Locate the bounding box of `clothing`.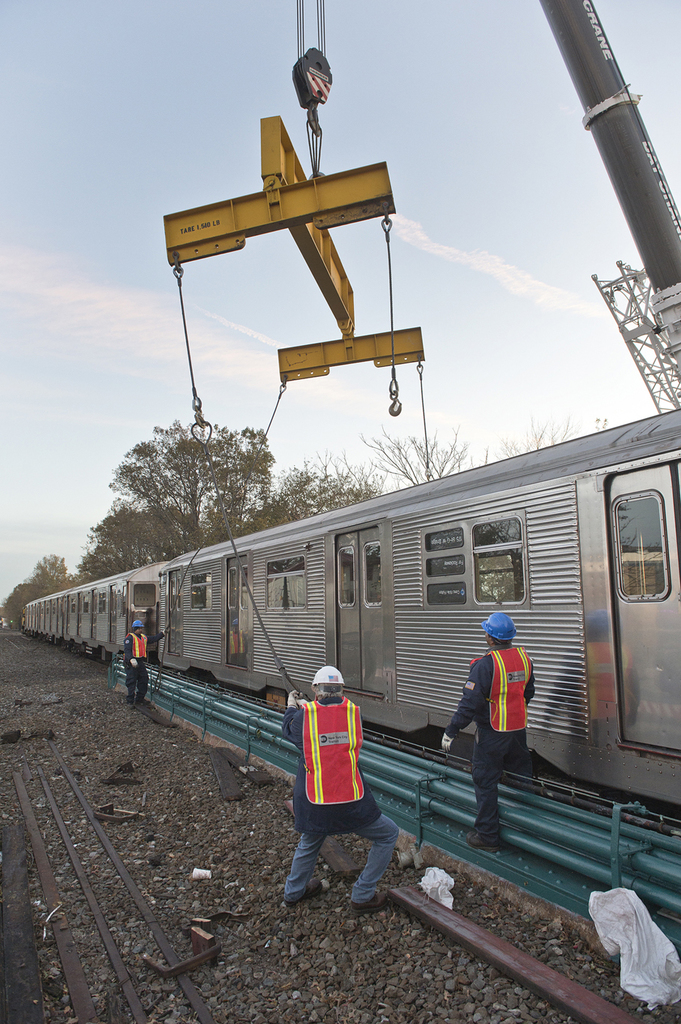
Bounding box: pyautogui.locateOnScreen(446, 642, 540, 844).
